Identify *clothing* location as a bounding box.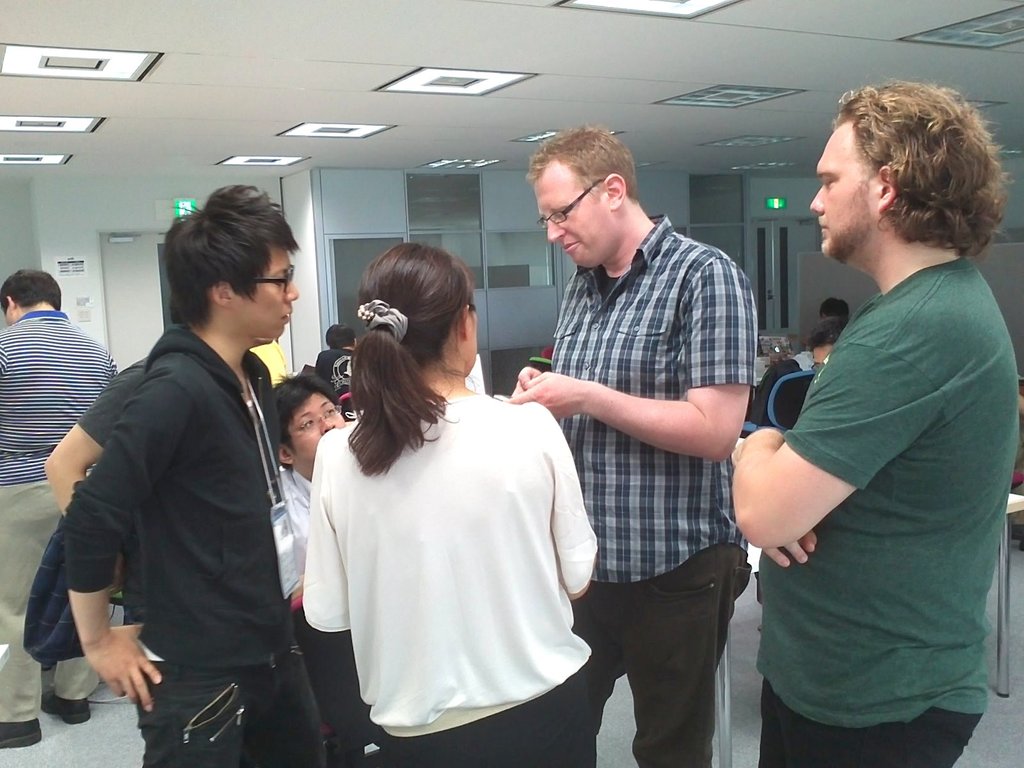
select_region(758, 258, 1022, 767).
